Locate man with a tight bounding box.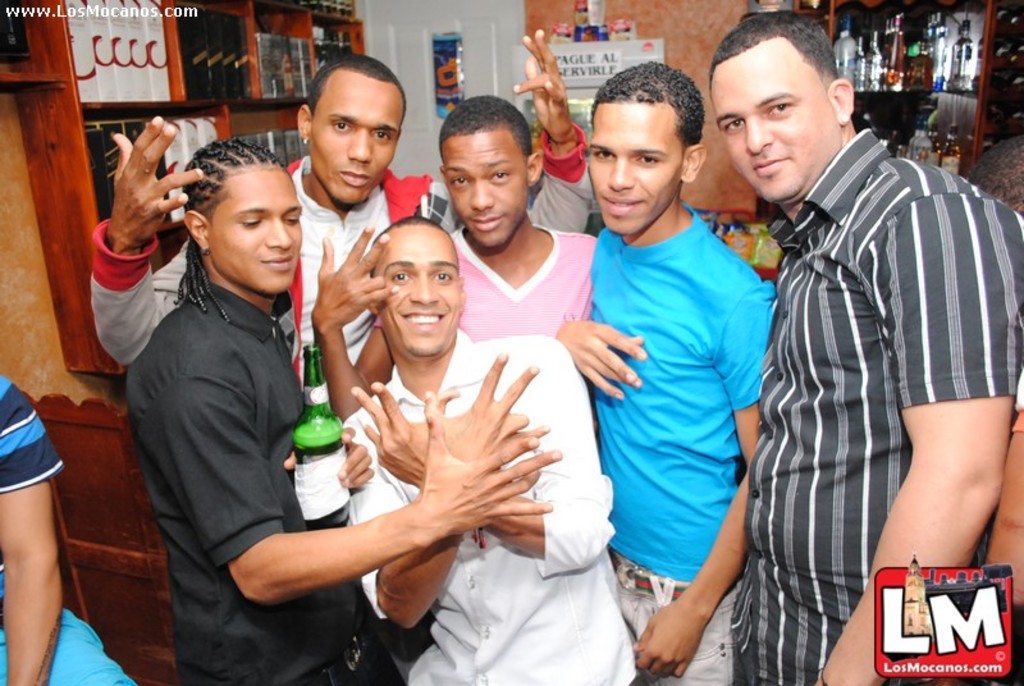
(344,219,635,685).
